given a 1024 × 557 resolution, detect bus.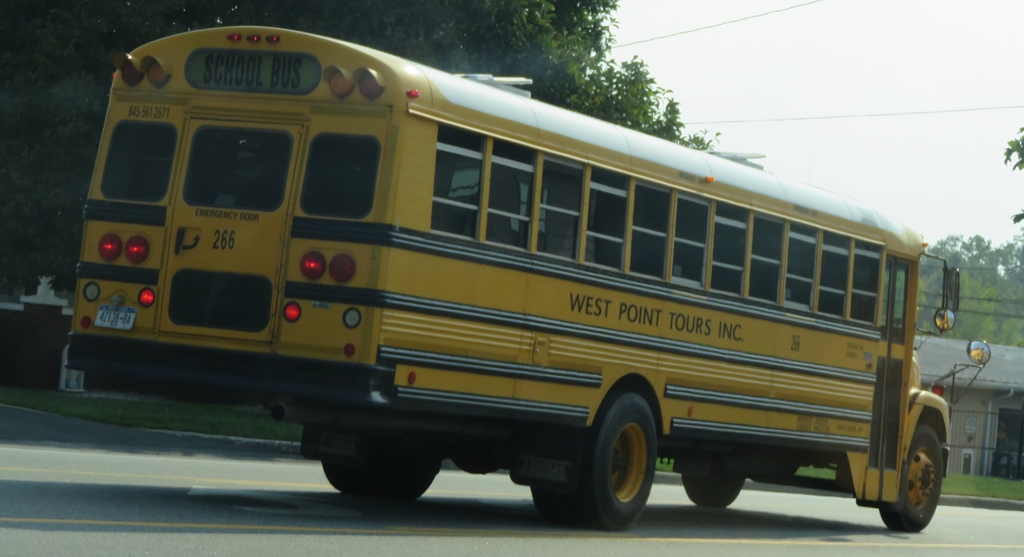
pyautogui.locateOnScreen(63, 20, 991, 533).
